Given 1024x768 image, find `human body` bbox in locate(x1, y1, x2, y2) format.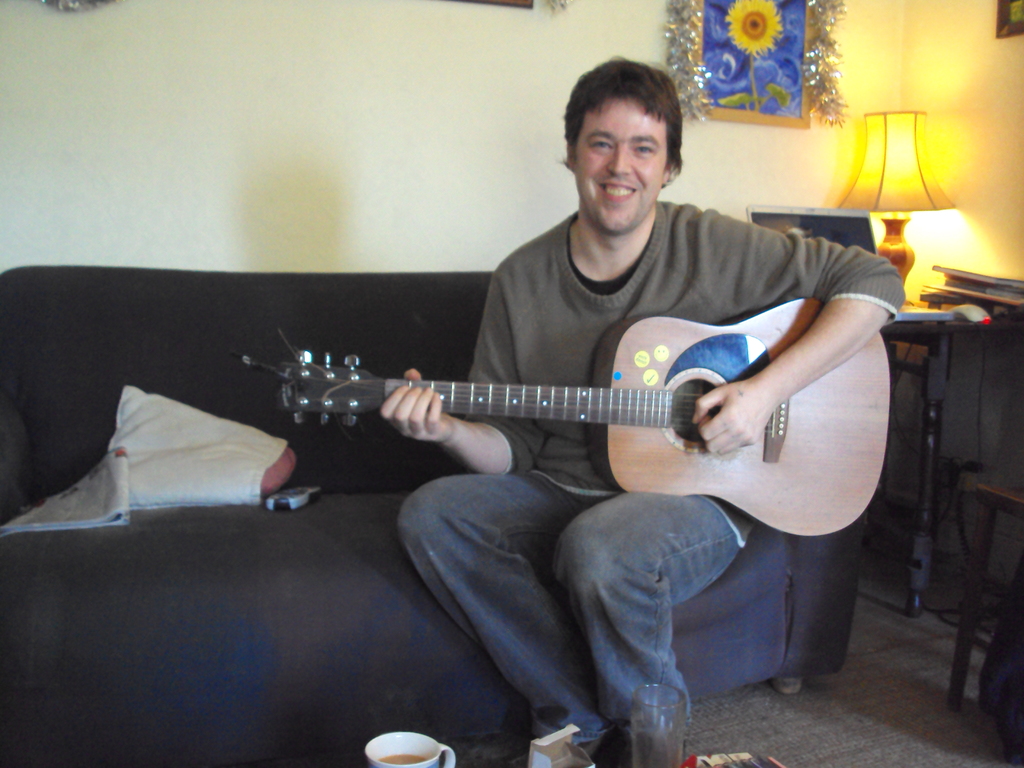
locate(380, 56, 904, 767).
